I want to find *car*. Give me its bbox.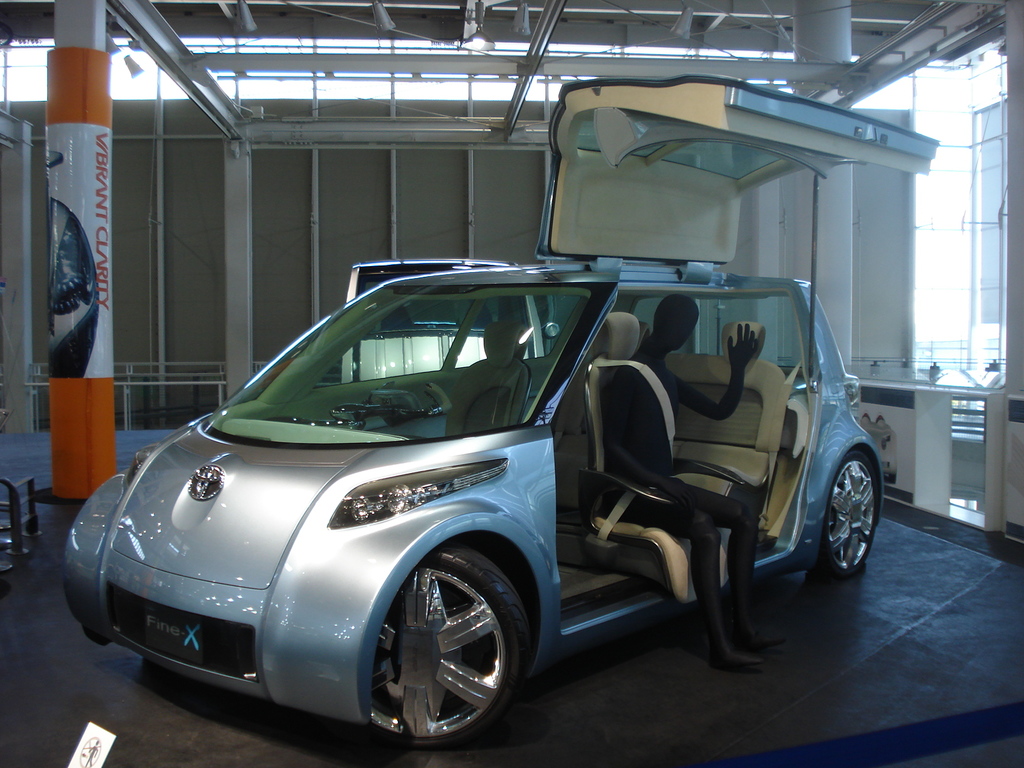
detection(337, 257, 559, 387).
